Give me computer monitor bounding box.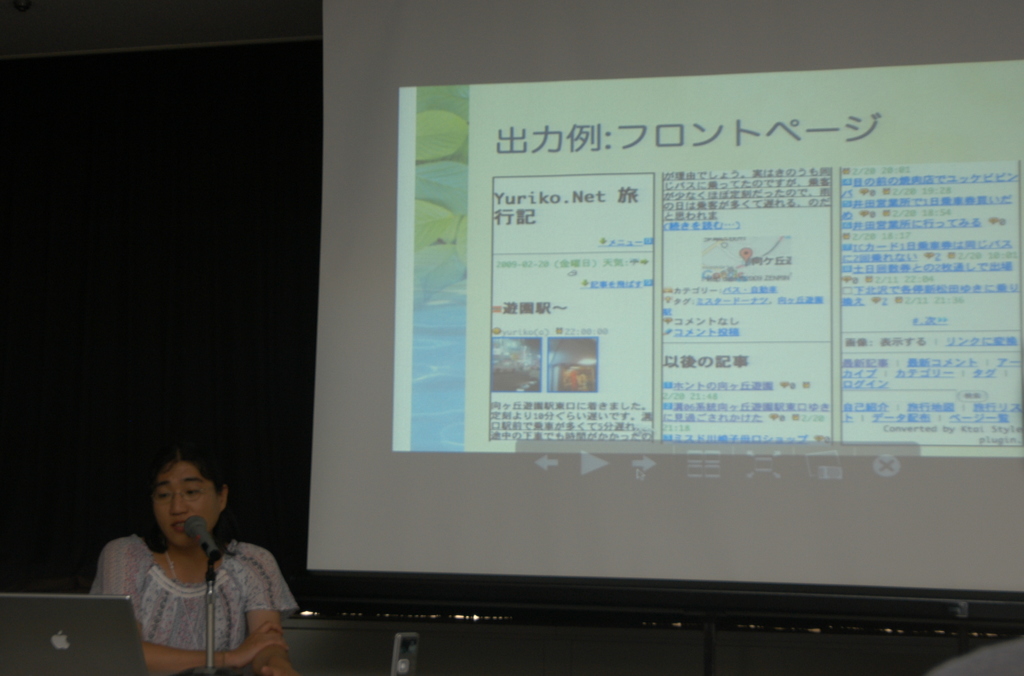
left=383, top=73, right=995, bottom=629.
